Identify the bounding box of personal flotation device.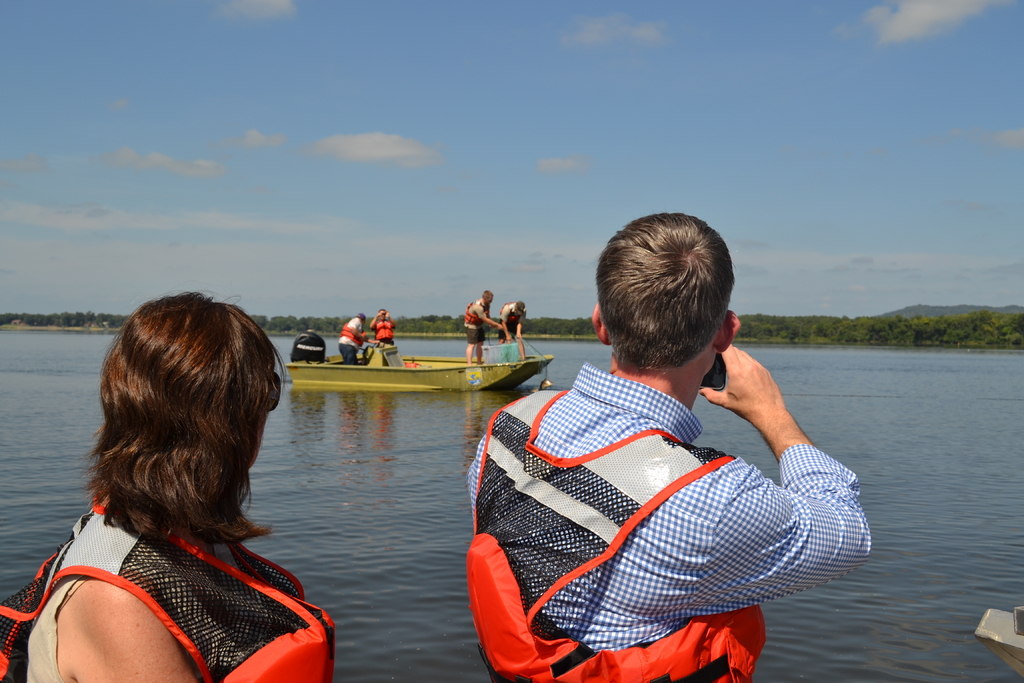
<bbox>493, 301, 521, 324</bbox>.
